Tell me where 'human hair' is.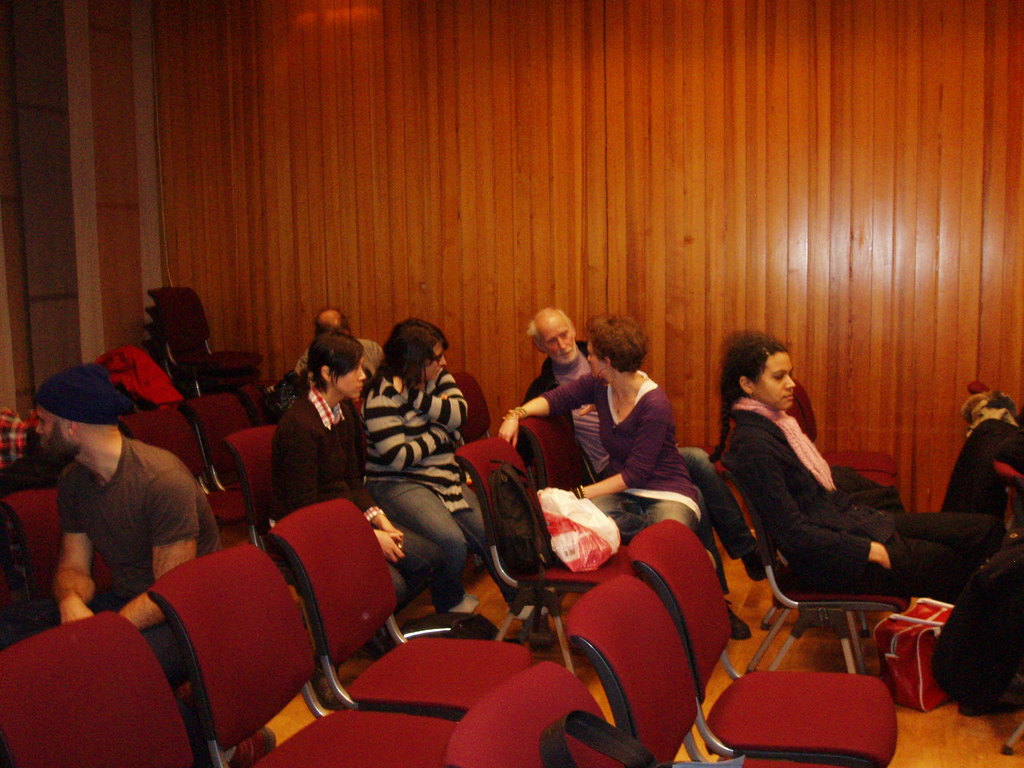
'human hair' is at Rect(705, 335, 785, 463).
